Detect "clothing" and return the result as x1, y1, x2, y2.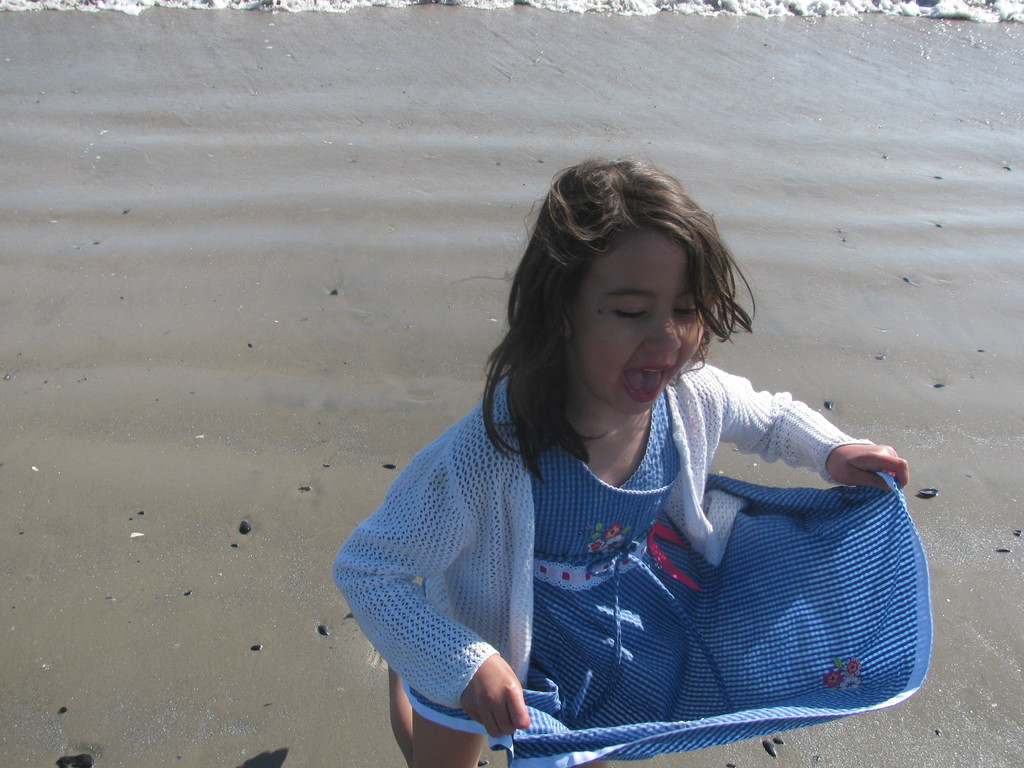
332, 368, 936, 767.
